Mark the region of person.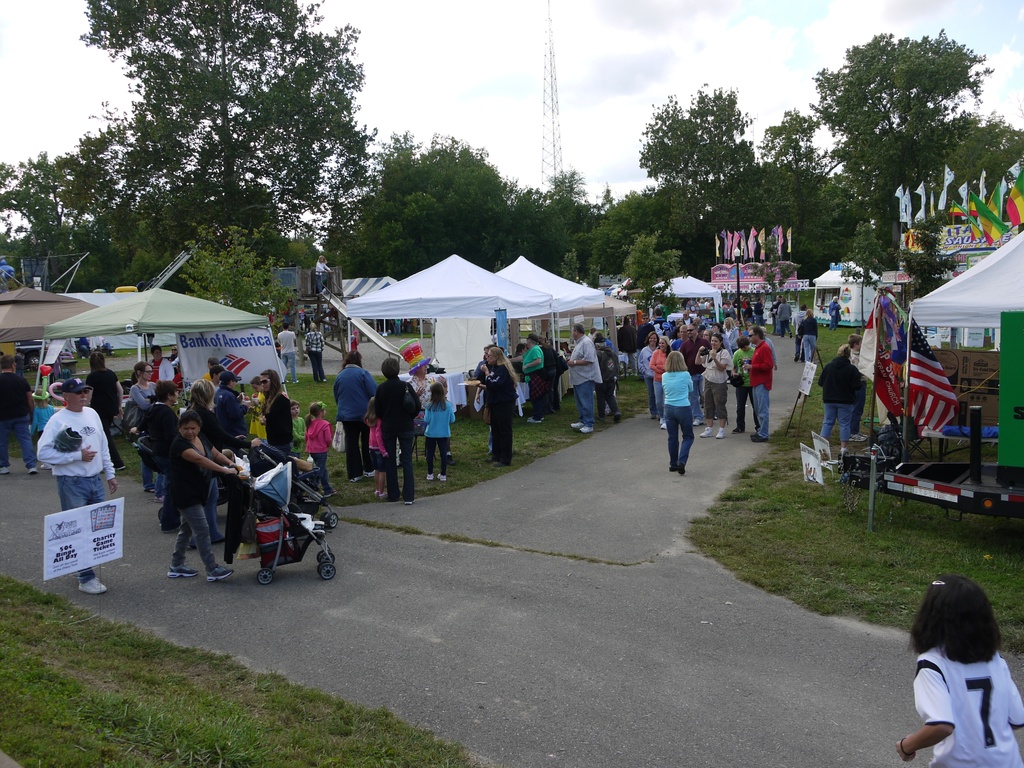
Region: x1=406 y1=363 x2=447 y2=415.
